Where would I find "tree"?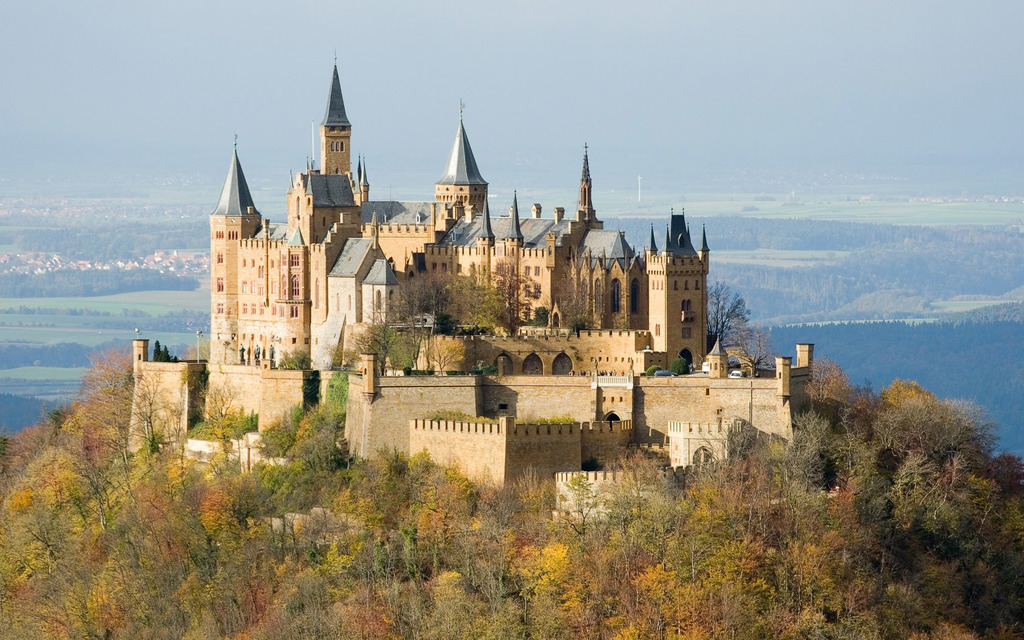
At BBox(349, 303, 403, 372).
